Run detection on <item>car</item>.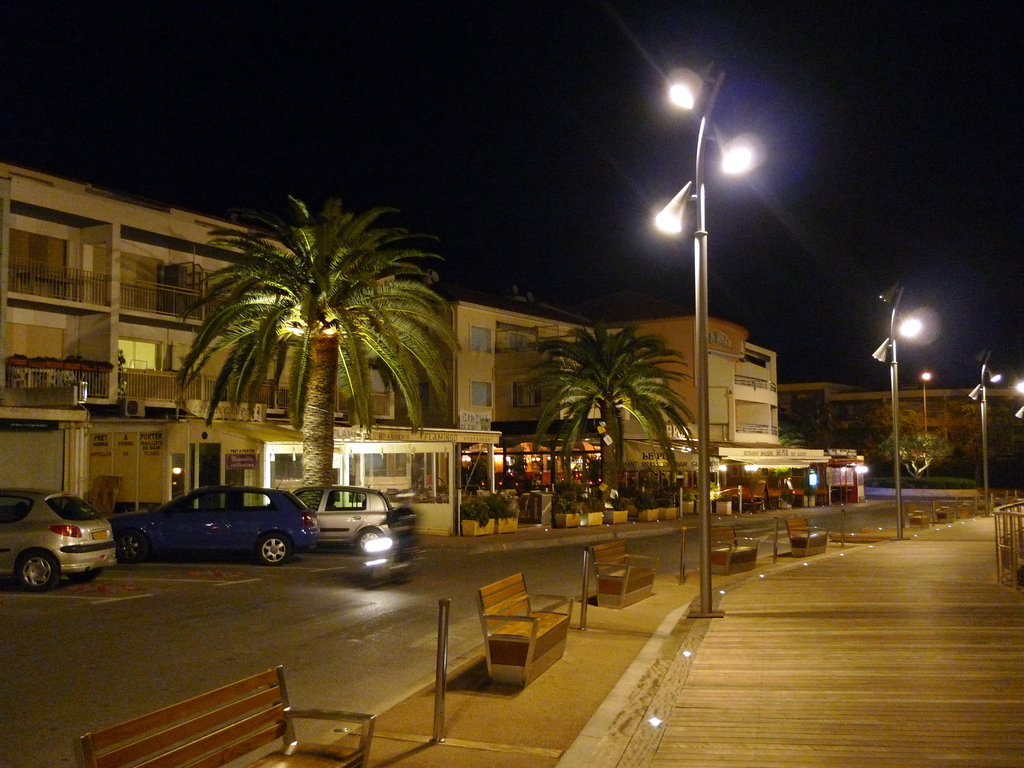
Result: [x1=0, y1=484, x2=113, y2=595].
